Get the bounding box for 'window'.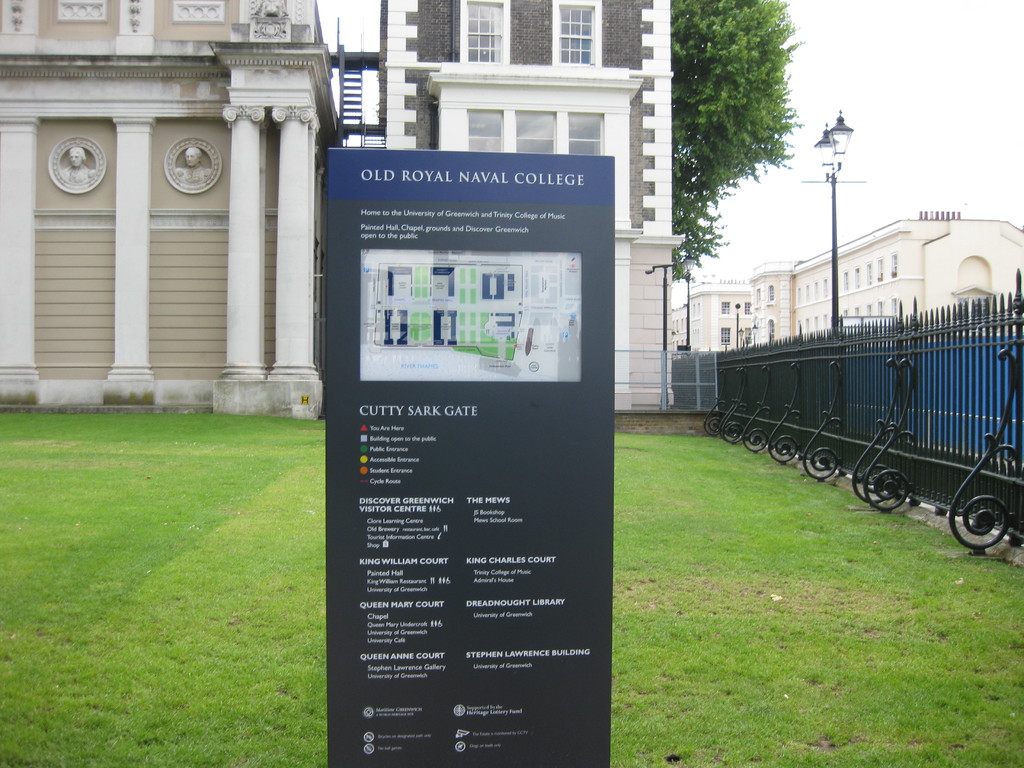
<bbox>742, 302, 750, 317</bbox>.
